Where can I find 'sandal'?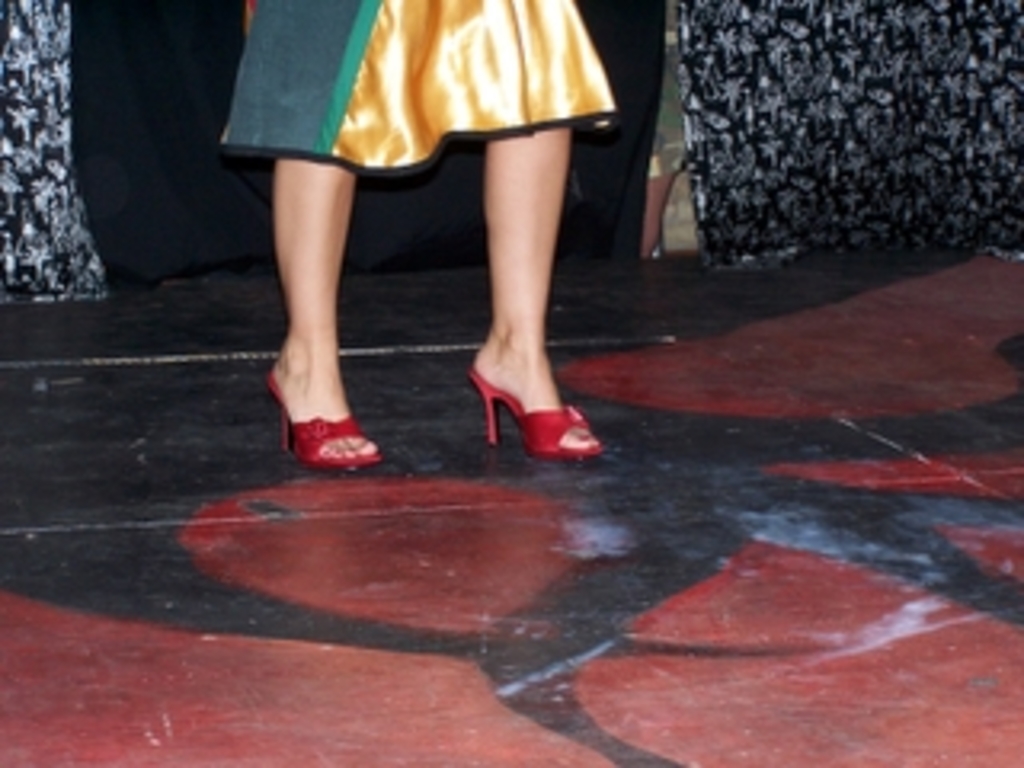
You can find it at x1=262, y1=374, x2=378, y2=470.
